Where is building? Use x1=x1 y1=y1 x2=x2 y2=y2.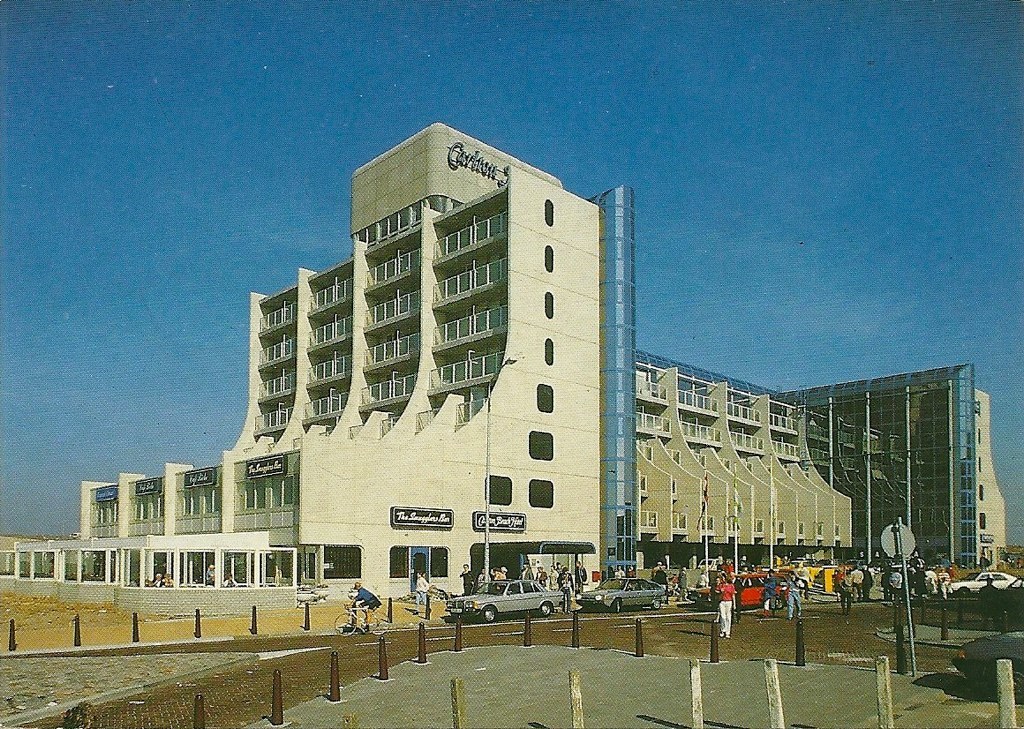
x1=0 y1=114 x2=1023 y2=622.
